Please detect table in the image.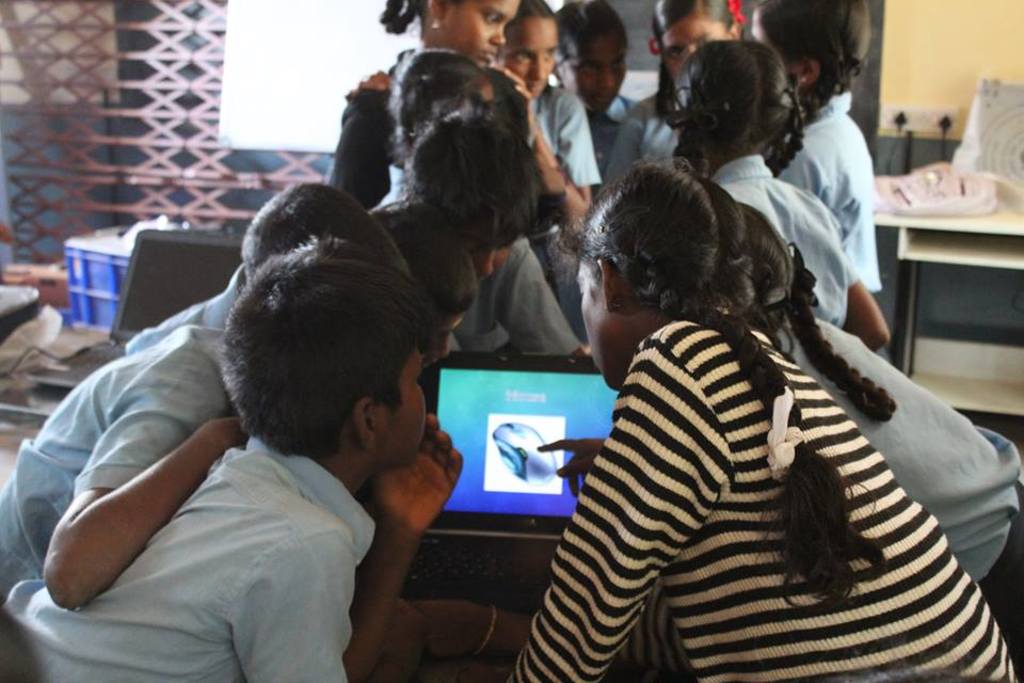
bbox(874, 208, 1023, 417).
